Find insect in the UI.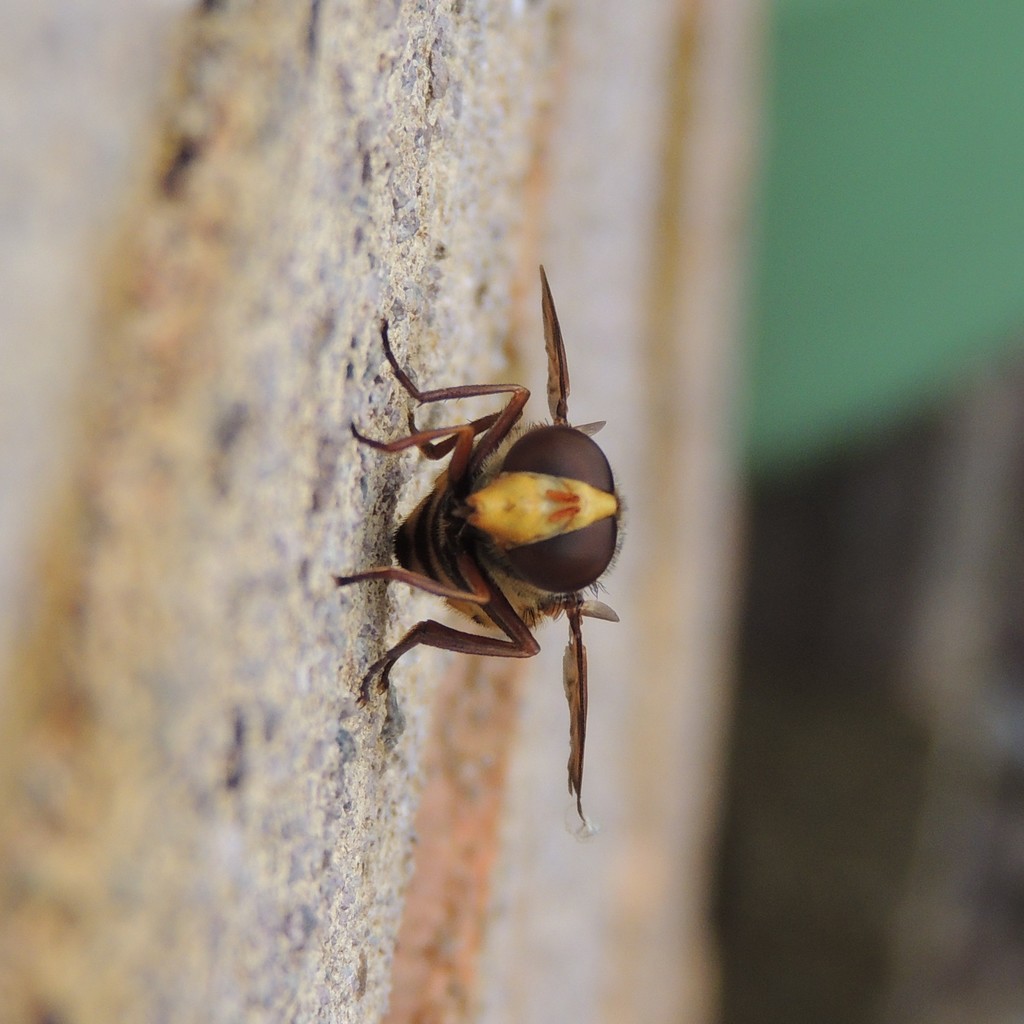
UI element at <region>335, 261, 625, 836</region>.
